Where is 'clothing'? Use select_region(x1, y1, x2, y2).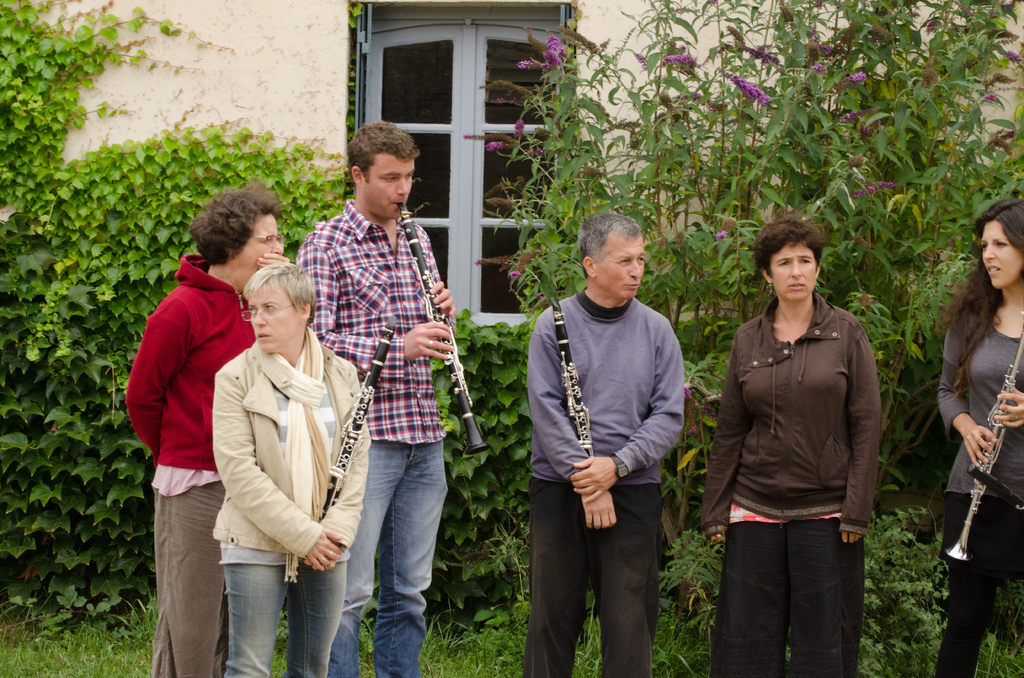
select_region(211, 325, 374, 677).
